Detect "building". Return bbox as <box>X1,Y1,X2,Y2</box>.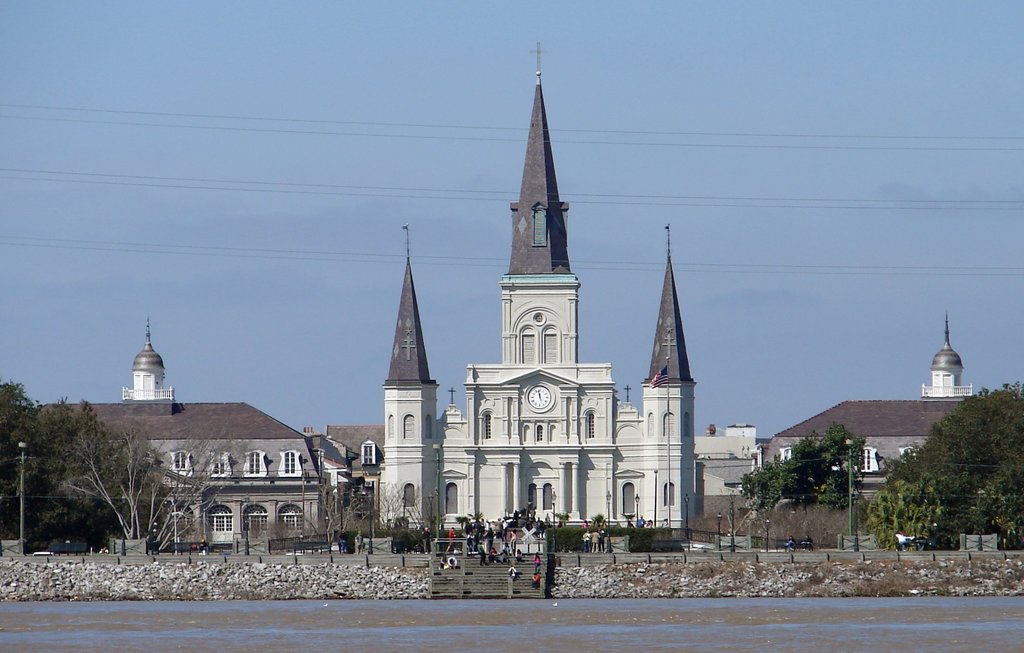
<box>44,320,319,555</box>.
